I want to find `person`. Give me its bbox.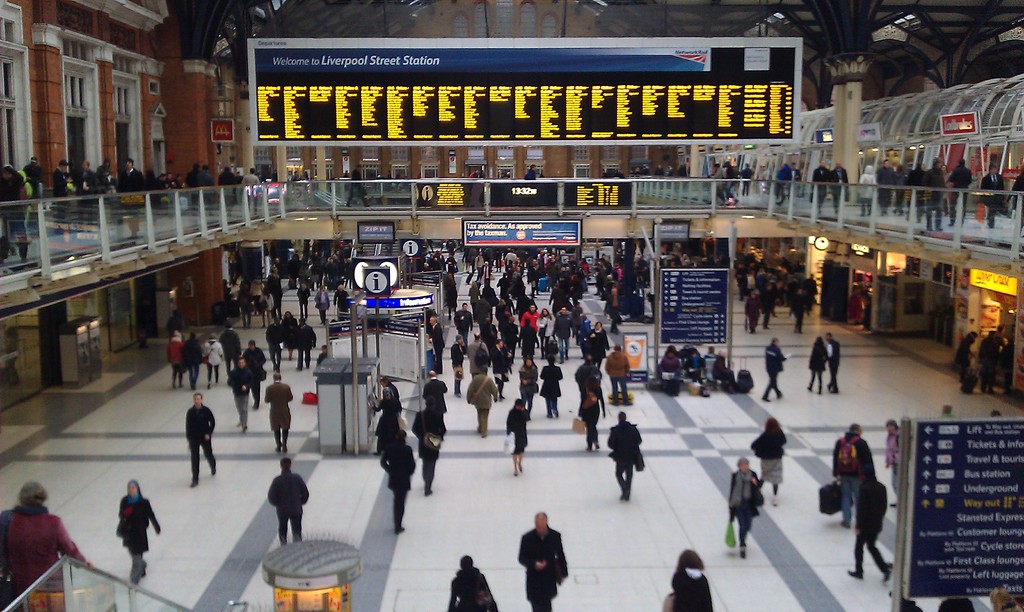
rect(299, 279, 316, 316).
